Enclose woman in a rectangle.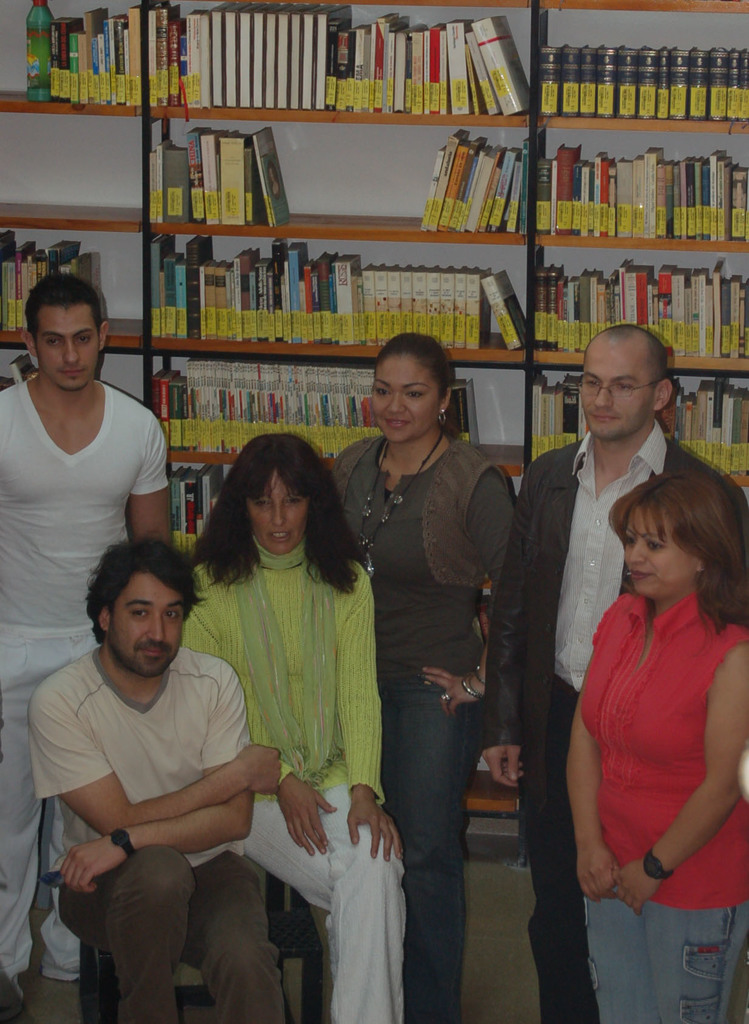
567/472/748/1023.
